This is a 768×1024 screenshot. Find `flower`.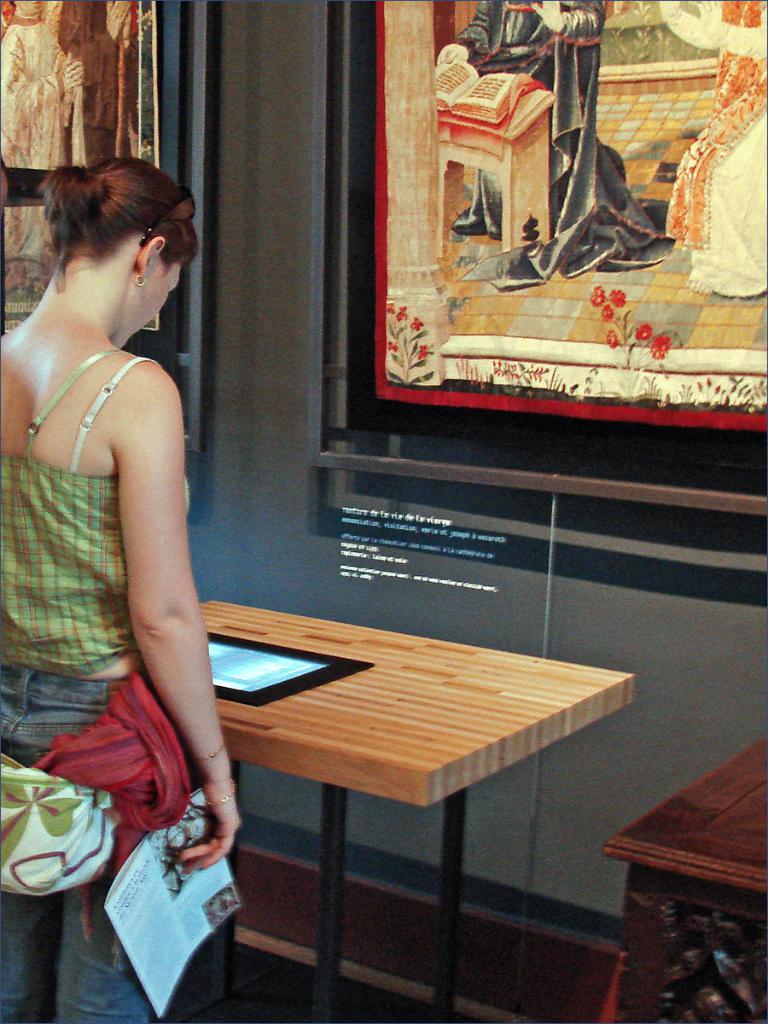
Bounding box: select_region(417, 345, 432, 362).
